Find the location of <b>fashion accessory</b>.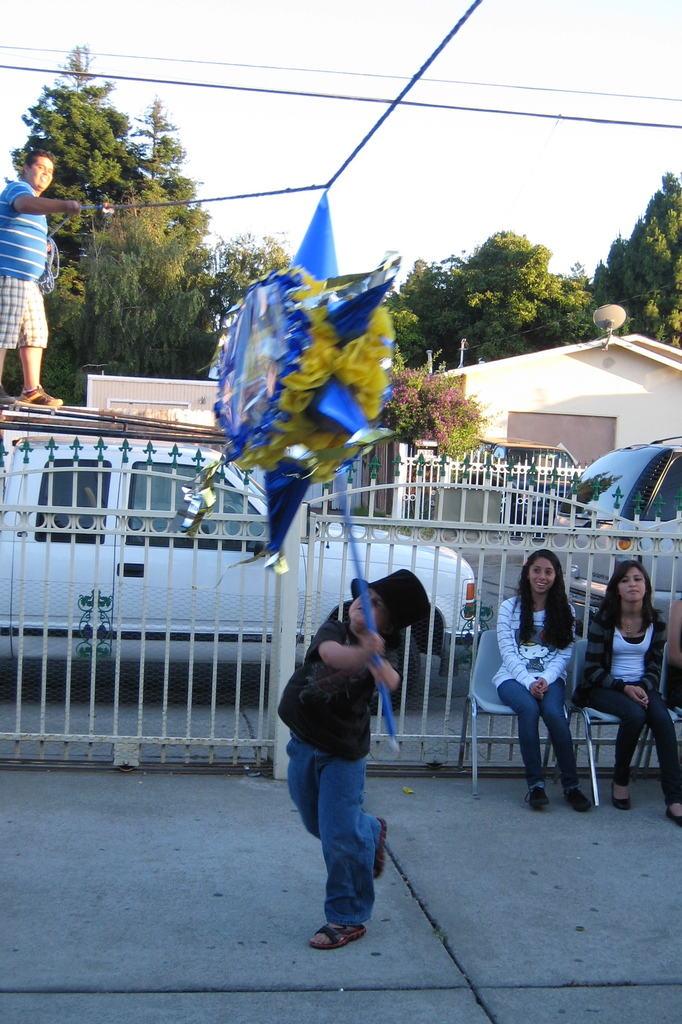
Location: Rect(349, 564, 433, 633).
